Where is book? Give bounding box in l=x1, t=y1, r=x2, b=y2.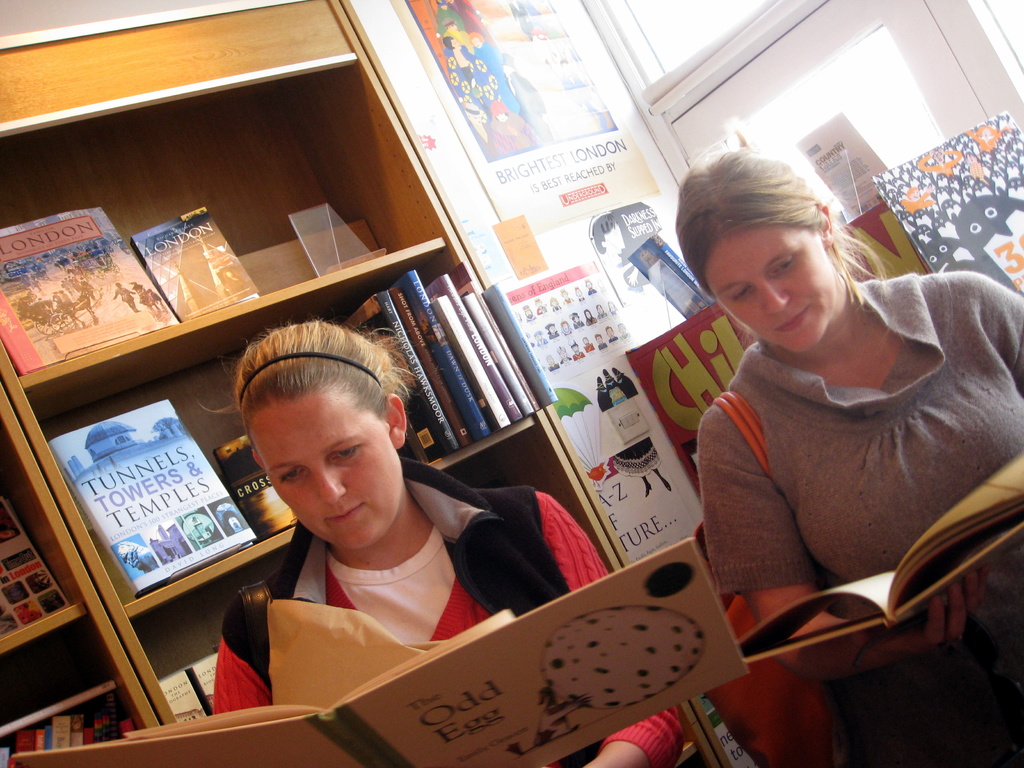
l=155, t=668, r=211, b=725.
